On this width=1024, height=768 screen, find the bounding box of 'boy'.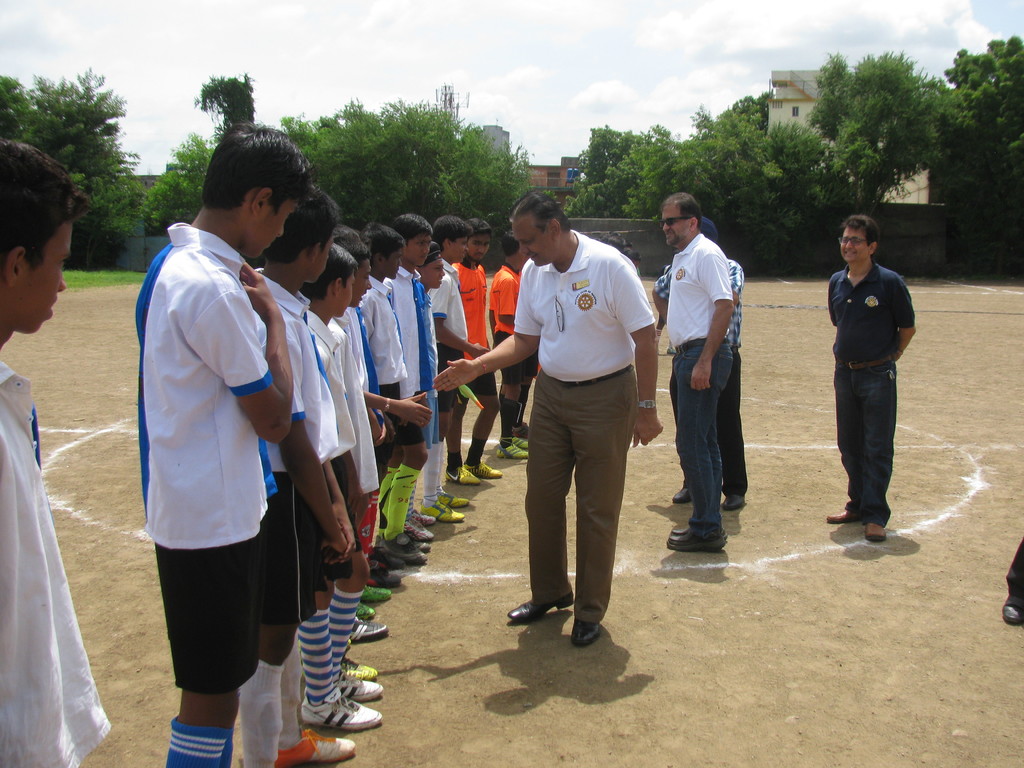
Bounding box: (x1=241, y1=179, x2=356, y2=767).
